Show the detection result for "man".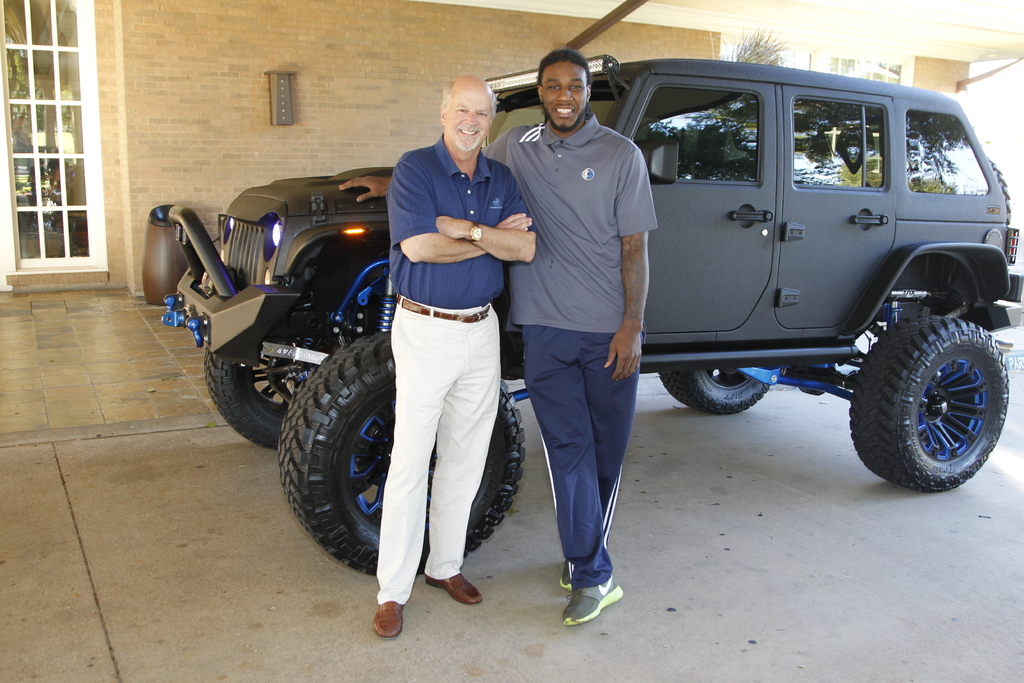
[left=337, top=47, right=661, bottom=624].
